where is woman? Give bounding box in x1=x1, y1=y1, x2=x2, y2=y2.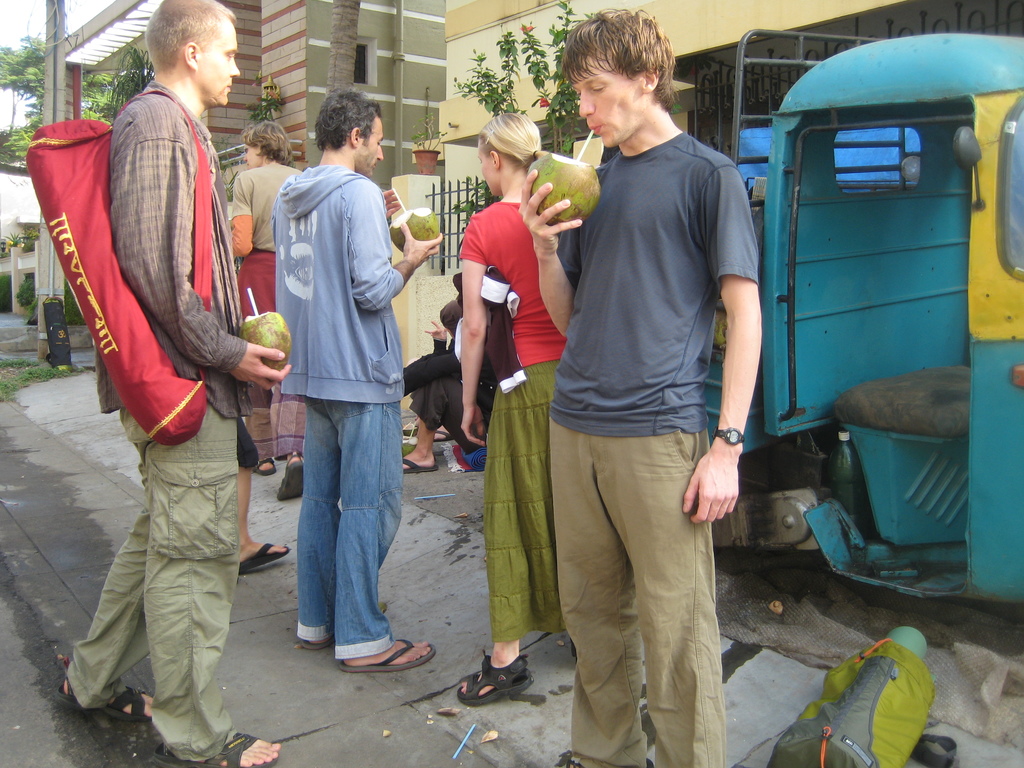
x1=456, y1=109, x2=583, y2=726.
